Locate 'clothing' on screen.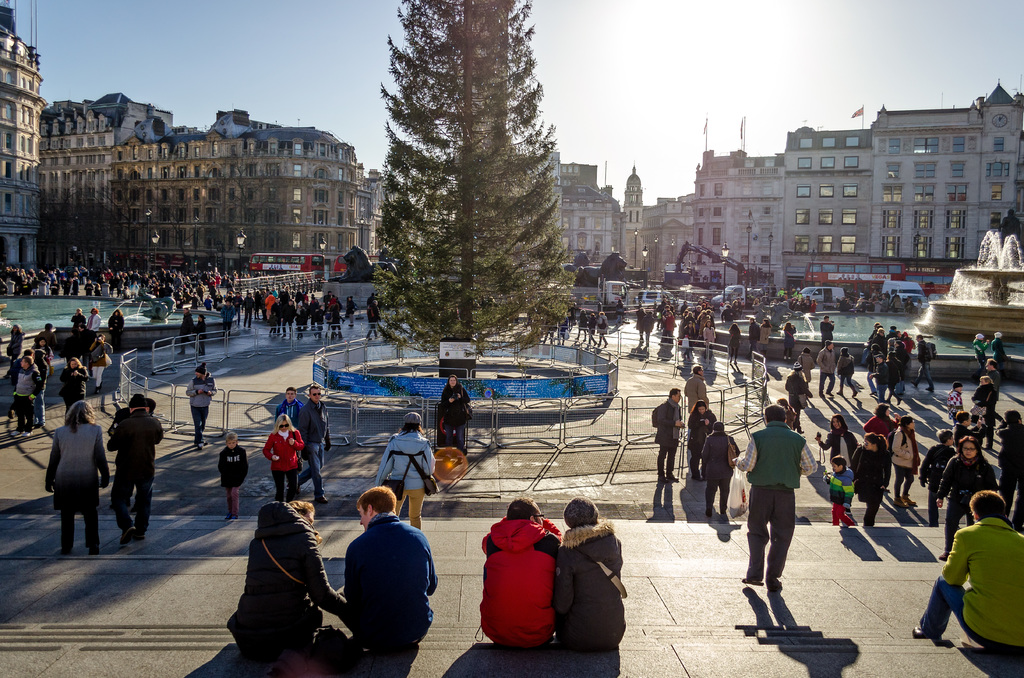
On screen at (left=906, top=303, right=917, bottom=314).
